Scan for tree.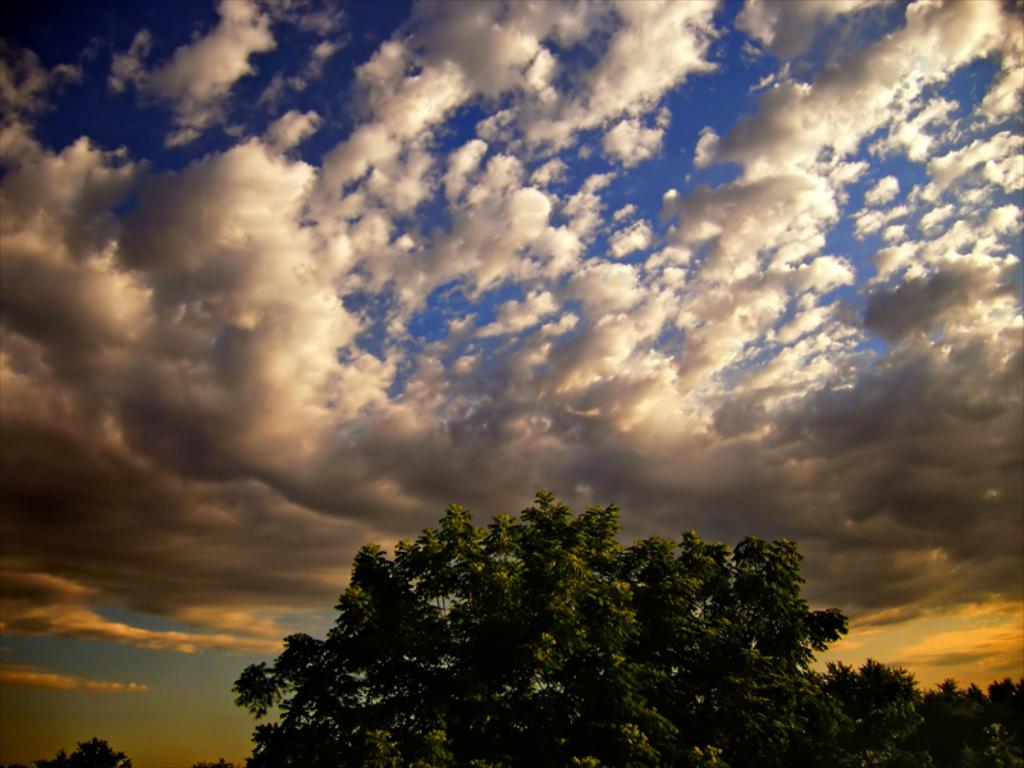
Scan result: select_region(188, 755, 243, 767).
